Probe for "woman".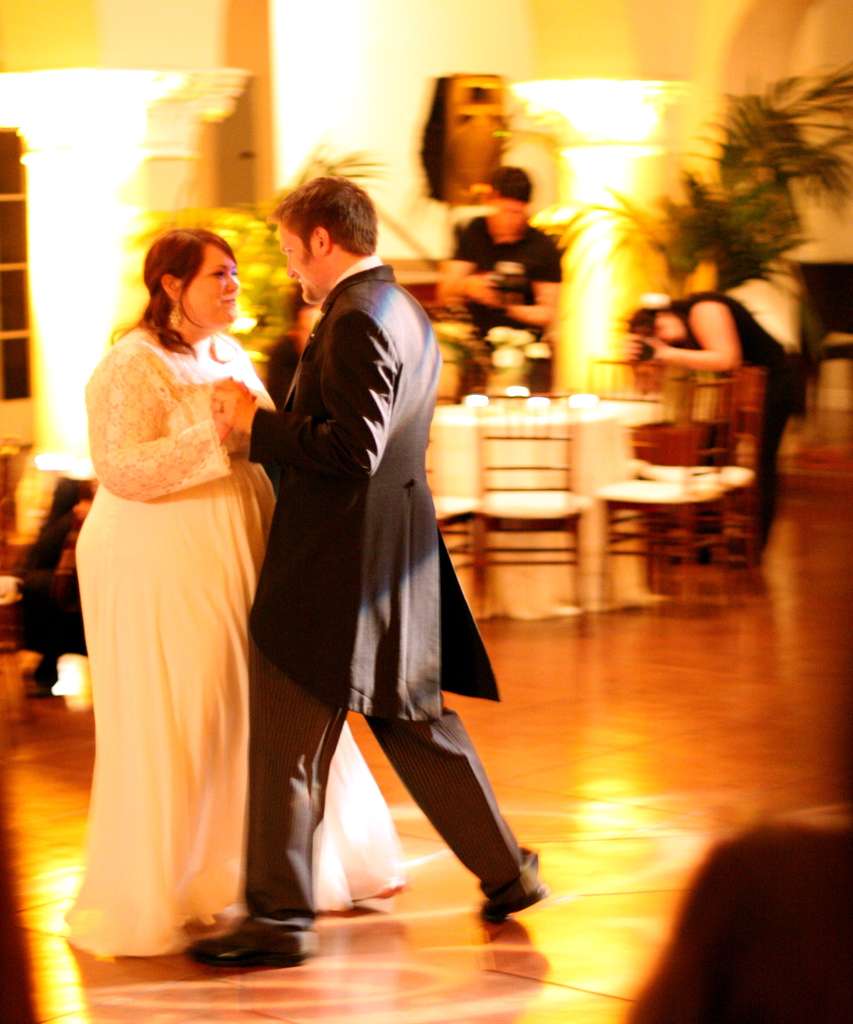
Probe result: (61, 204, 289, 953).
